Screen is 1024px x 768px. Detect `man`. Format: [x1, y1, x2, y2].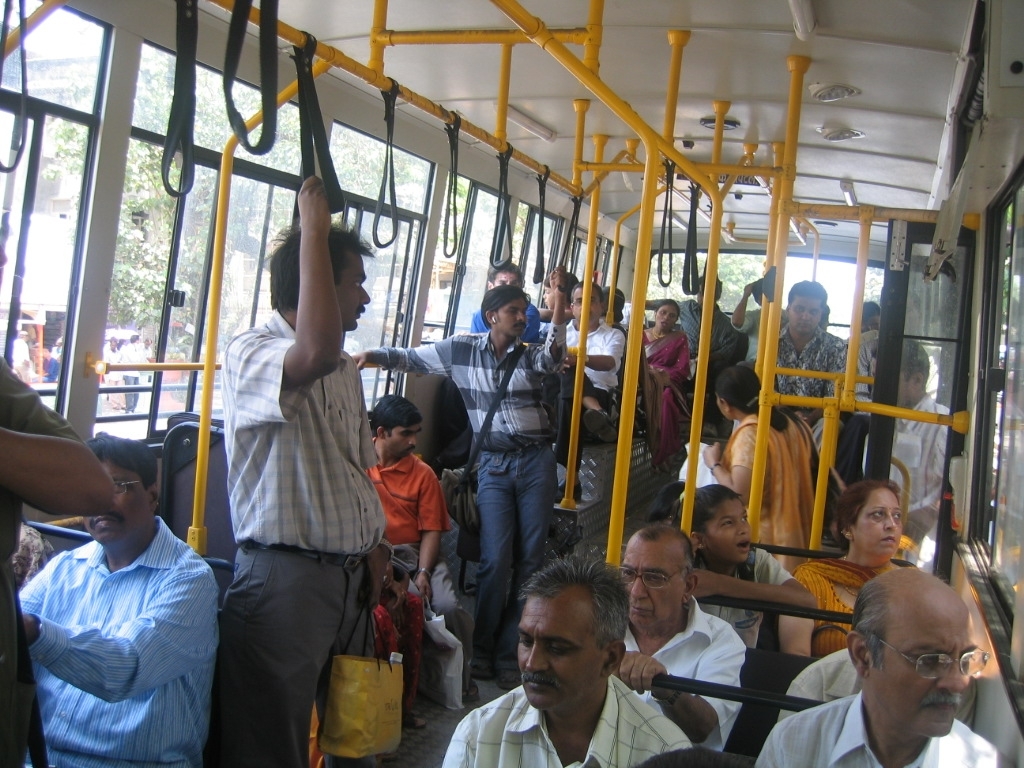
[637, 265, 739, 404].
